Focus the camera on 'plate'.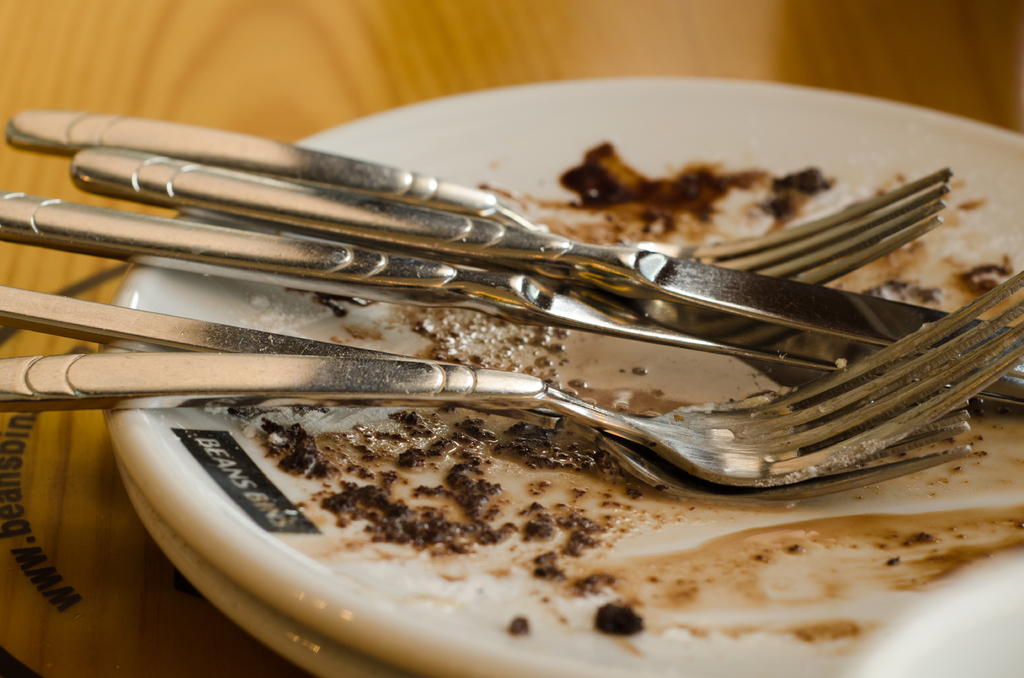
Focus region: bbox=(101, 76, 1023, 677).
